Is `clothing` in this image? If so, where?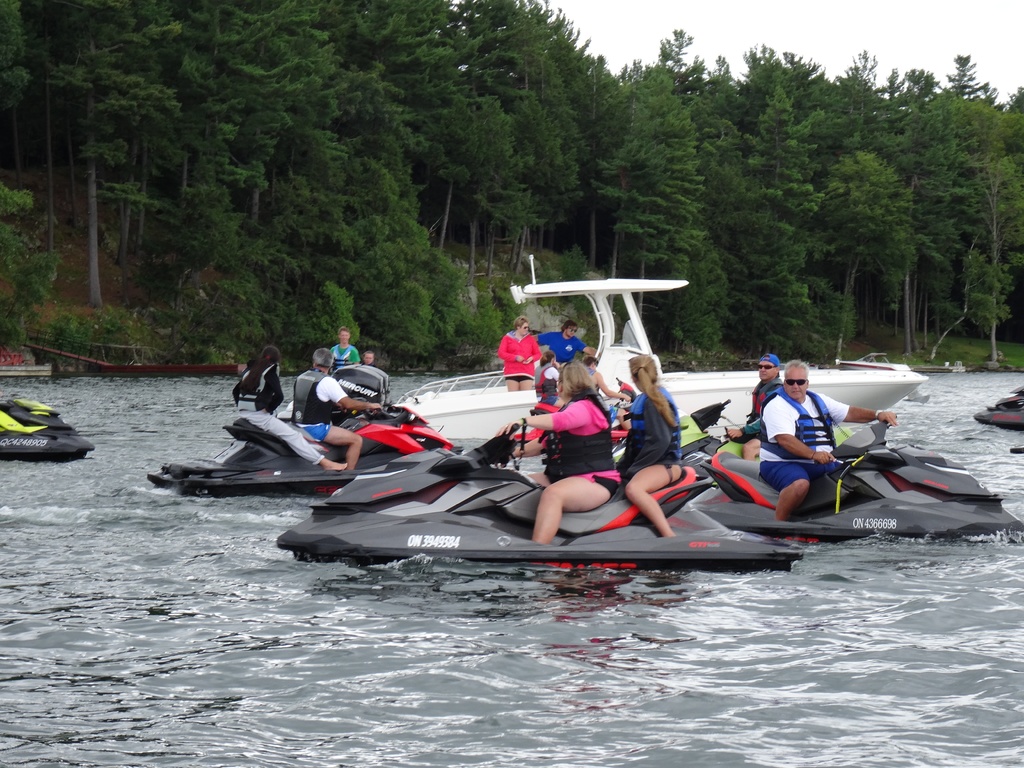
Yes, at 738 375 783 441.
